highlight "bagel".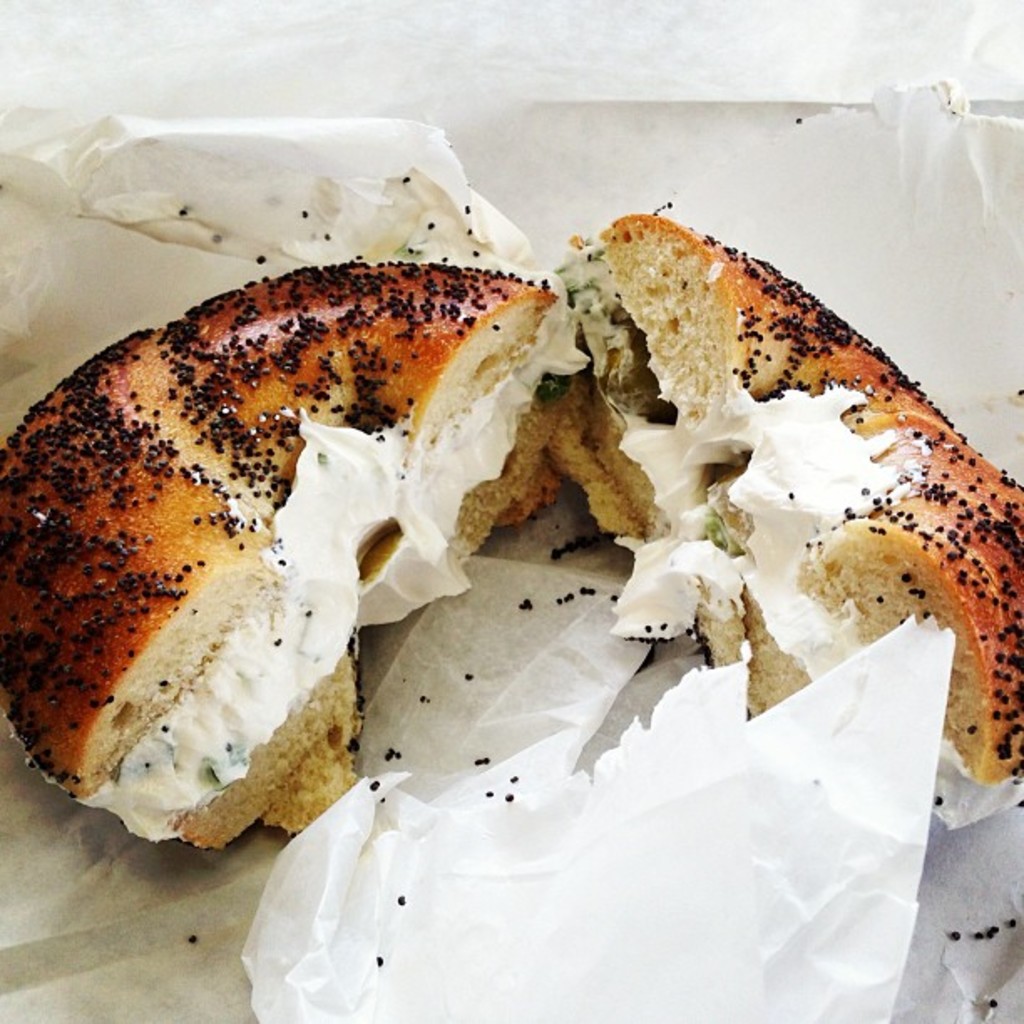
Highlighted region: <region>562, 209, 1022, 818</region>.
